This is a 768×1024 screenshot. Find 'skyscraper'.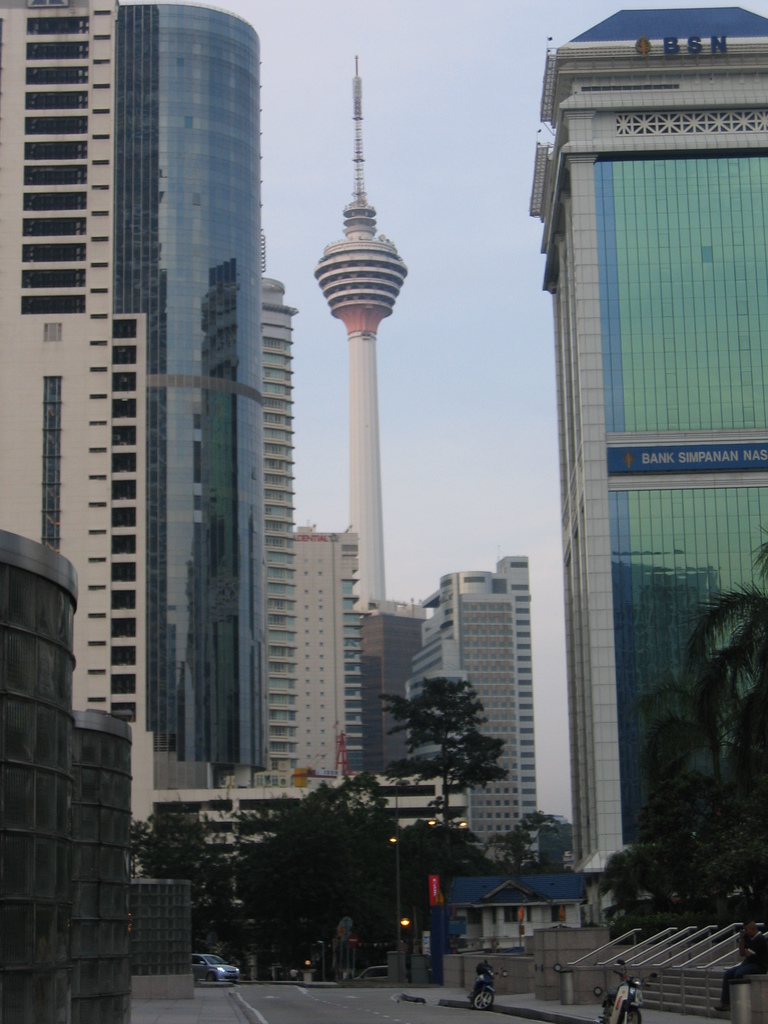
Bounding box: bbox=(563, 0, 767, 890).
